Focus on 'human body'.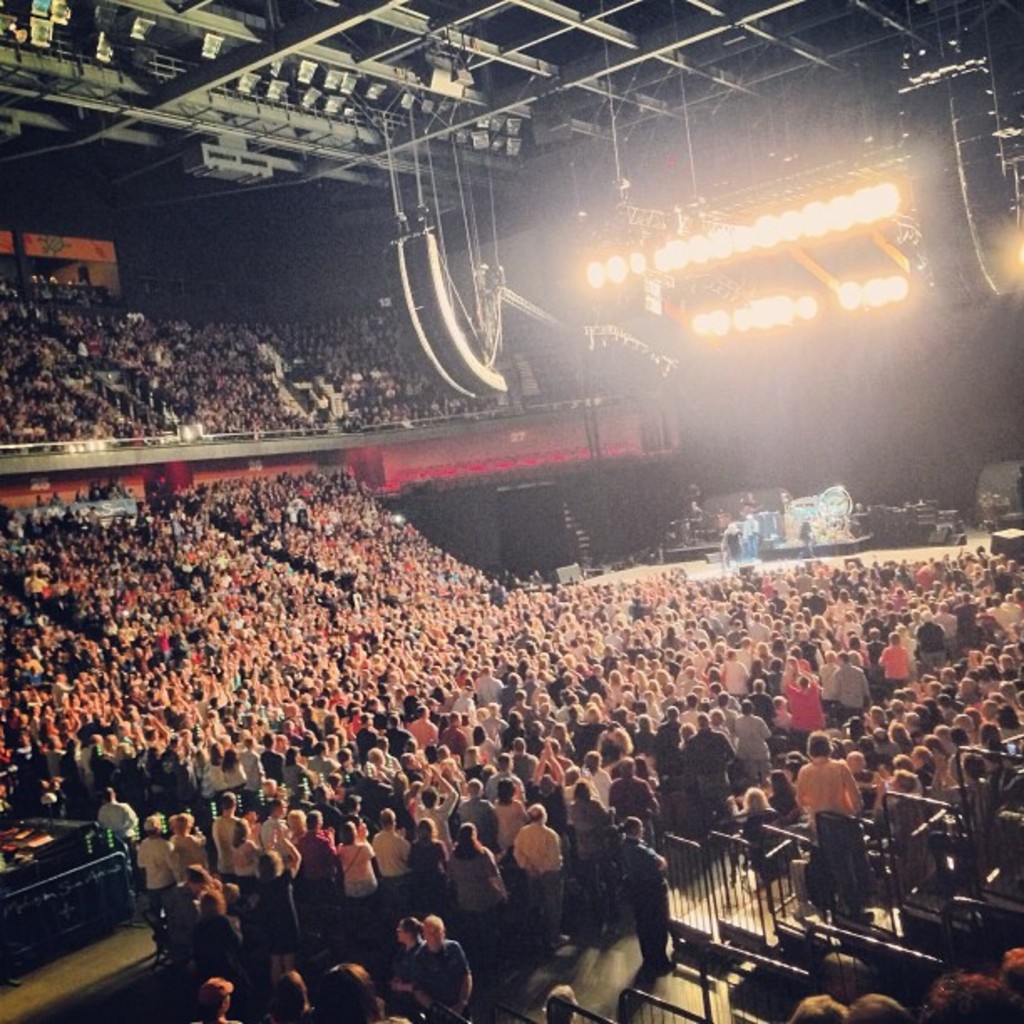
Focused at {"x1": 780, "y1": 671, "x2": 827, "y2": 741}.
